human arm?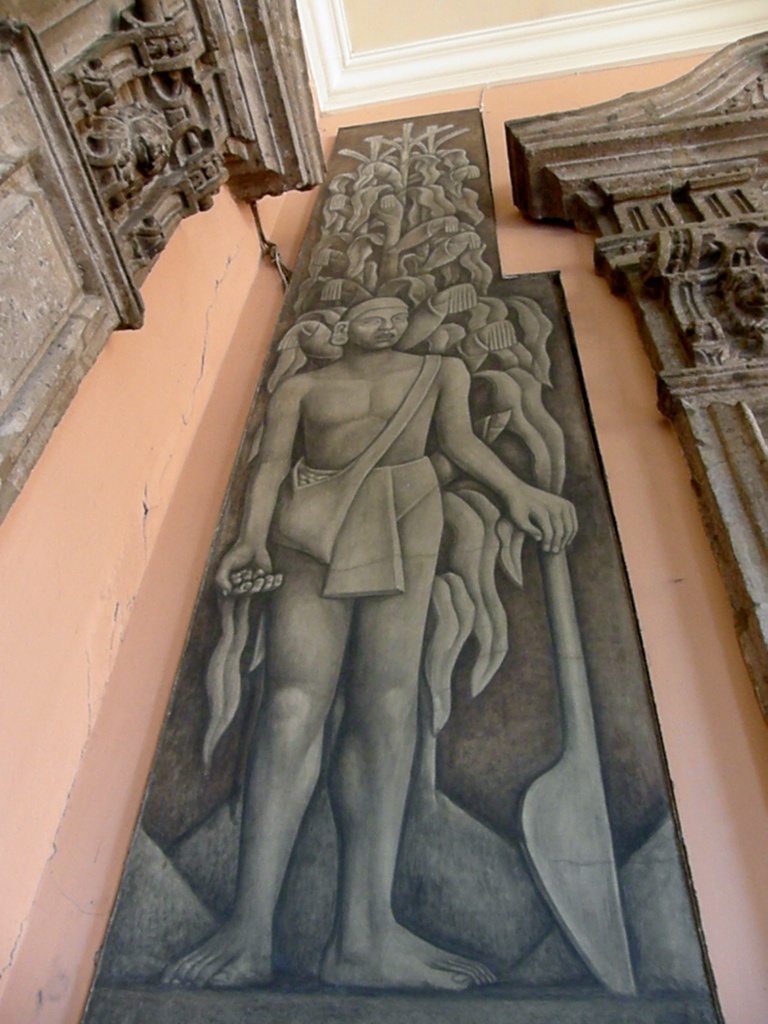
214, 372, 295, 600
